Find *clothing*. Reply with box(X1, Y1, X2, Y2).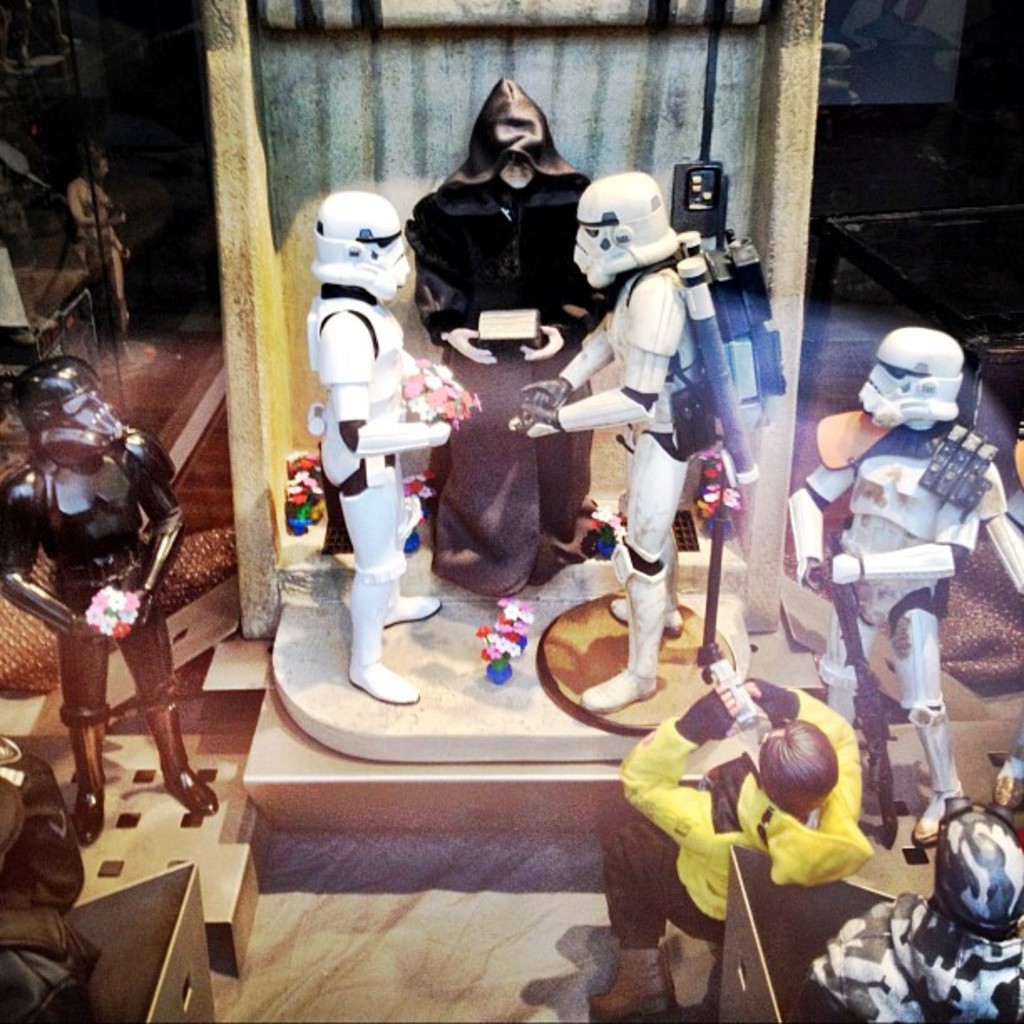
box(405, 75, 607, 592).
